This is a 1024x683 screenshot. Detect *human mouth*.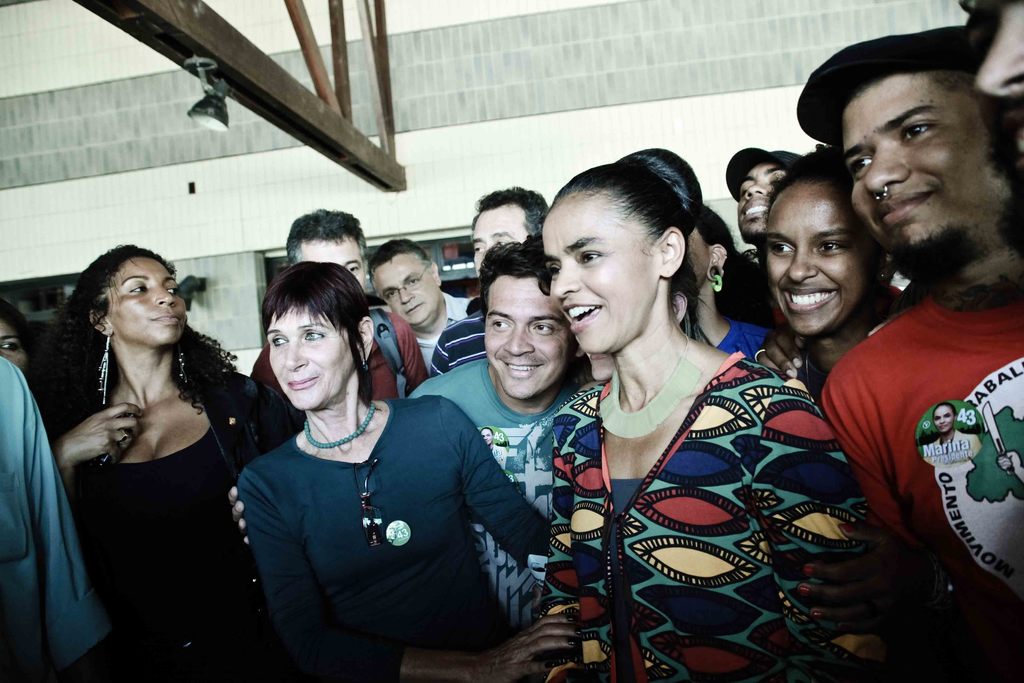
Rect(877, 188, 930, 220).
